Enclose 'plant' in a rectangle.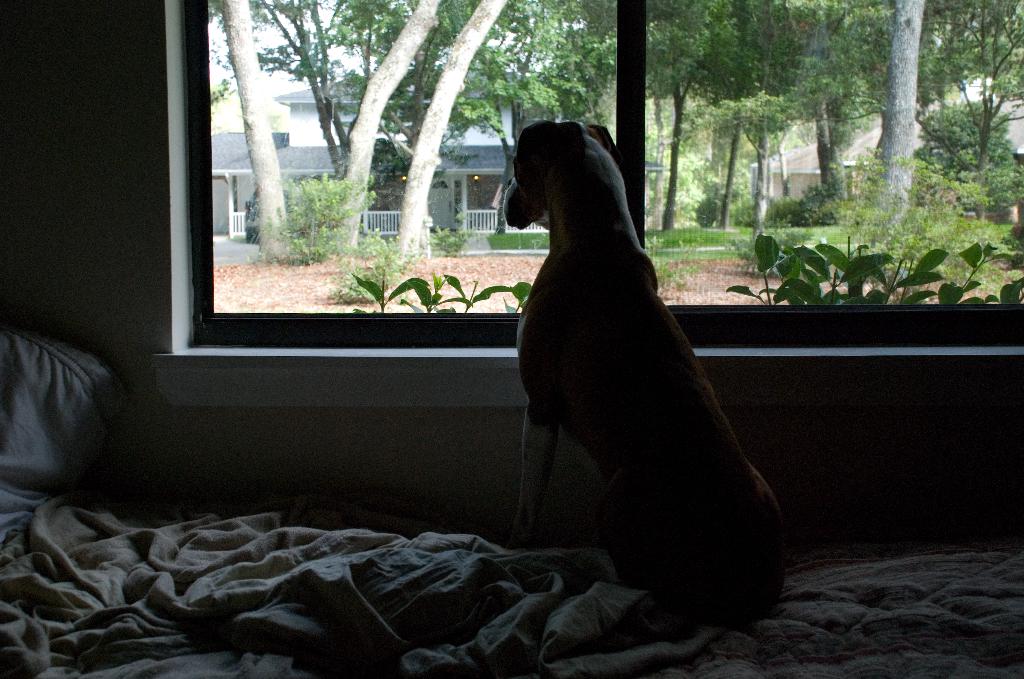
{"left": 726, "top": 176, "right": 859, "bottom": 225}.
